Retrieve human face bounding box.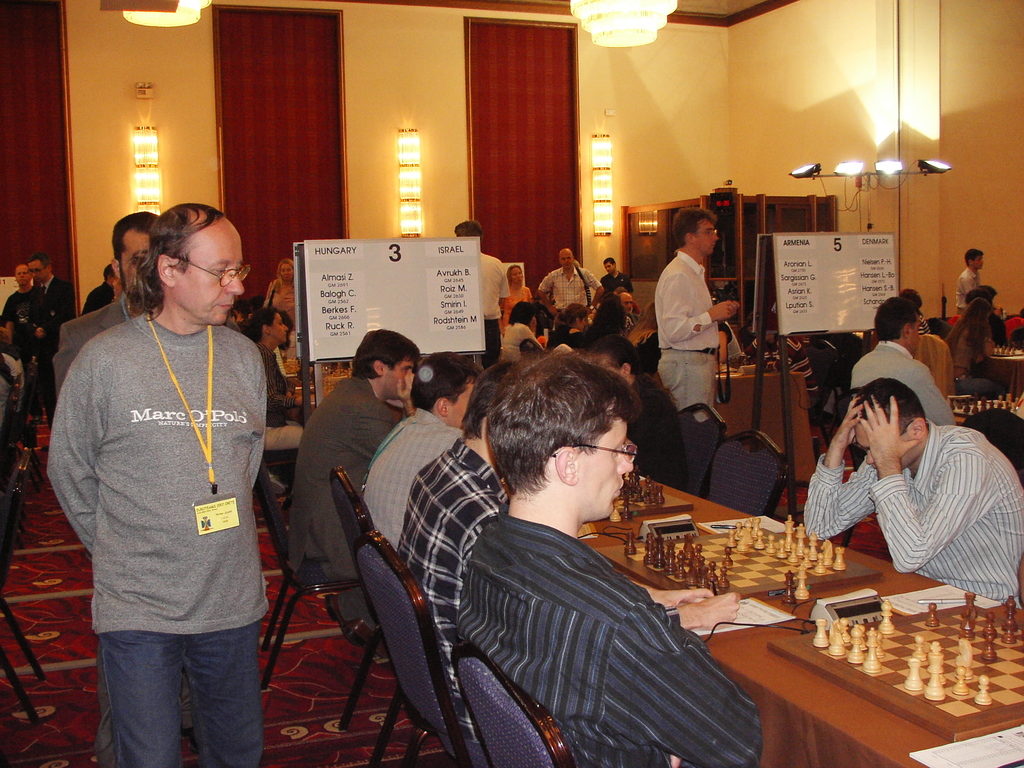
Bounding box: [621,296,635,312].
